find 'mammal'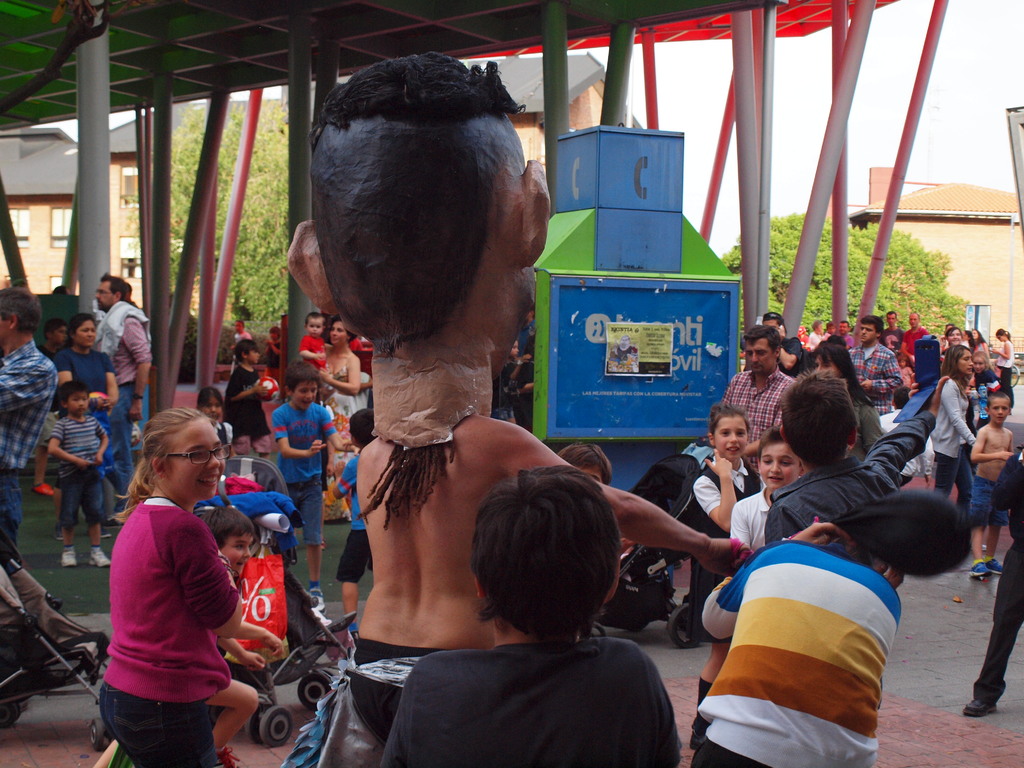
[x1=74, y1=390, x2=258, y2=749]
